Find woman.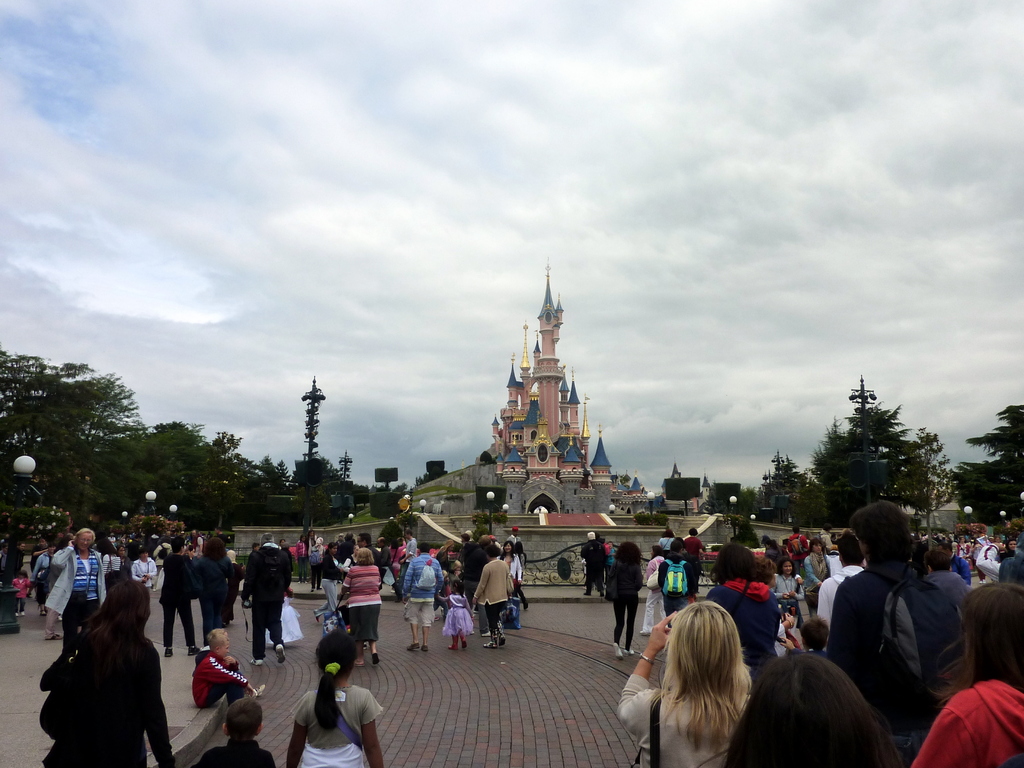
crop(640, 544, 664, 639).
